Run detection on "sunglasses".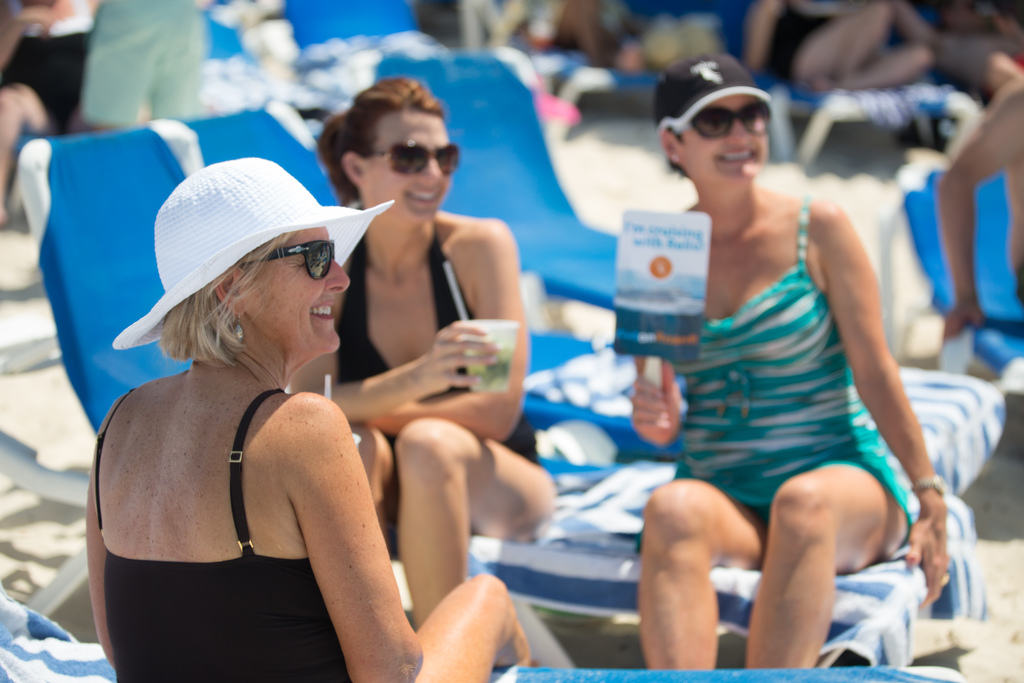
Result: select_region(686, 99, 774, 142).
